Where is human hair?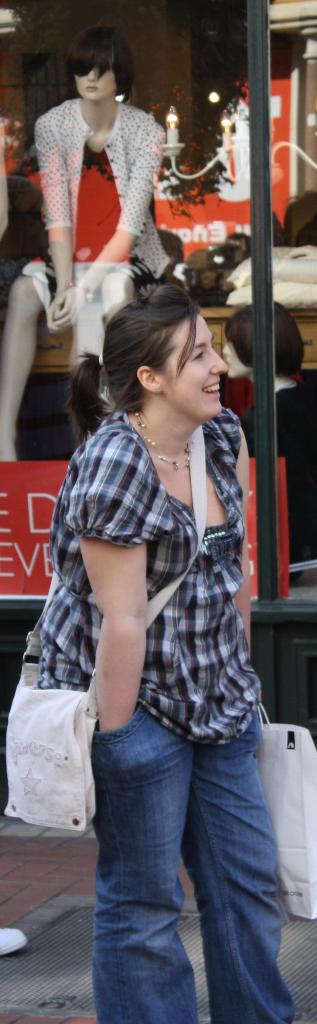
<bbox>89, 280, 227, 433</bbox>.
